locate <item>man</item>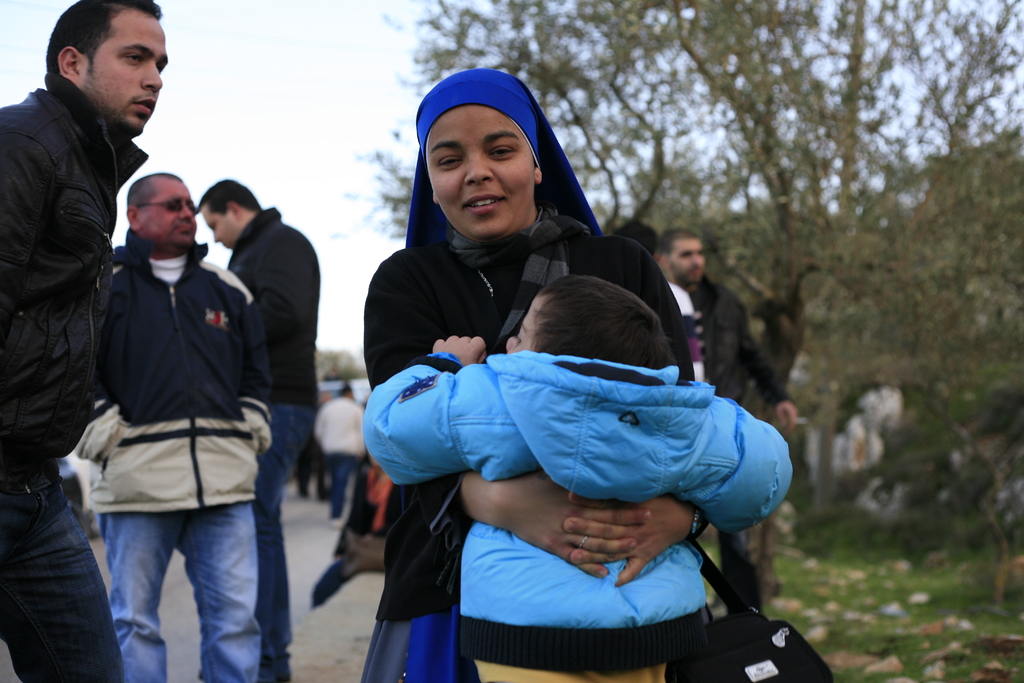
left=186, top=183, right=325, bottom=682
